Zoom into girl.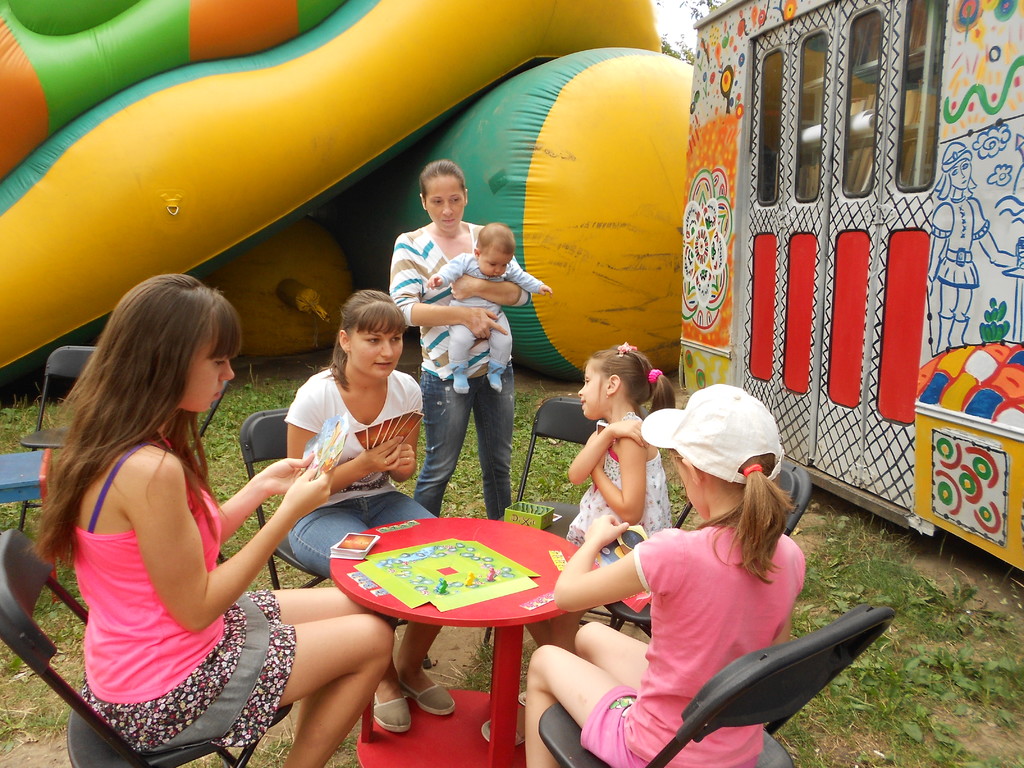
Zoom target: l=25, t=271, r=397, b=767.
